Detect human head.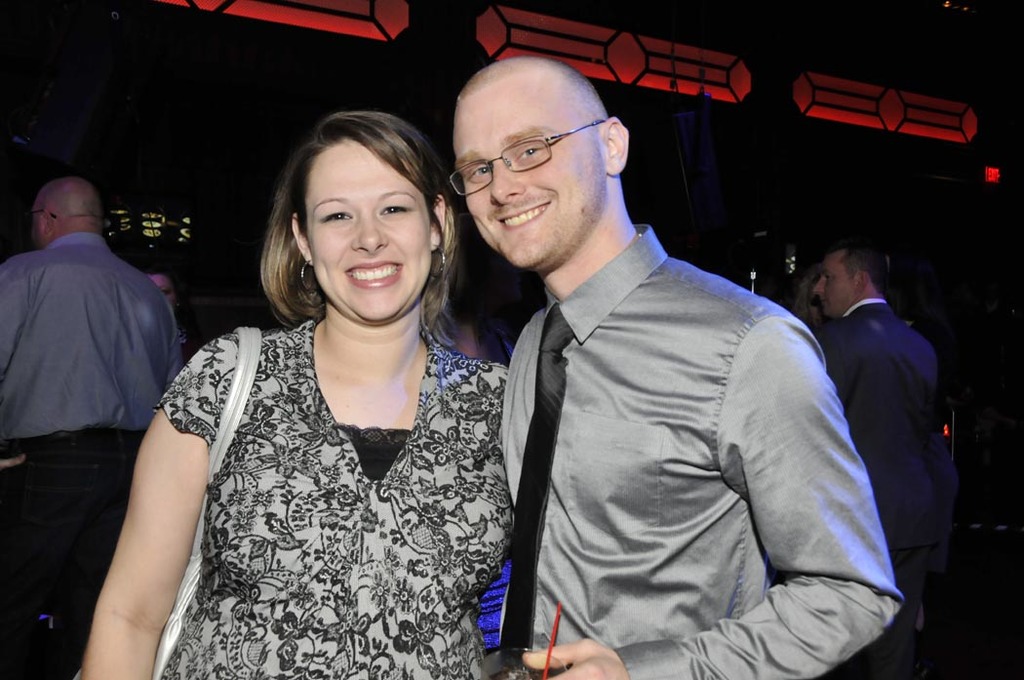
Detected at (left=259, top=109, right=456, bottom=318).
